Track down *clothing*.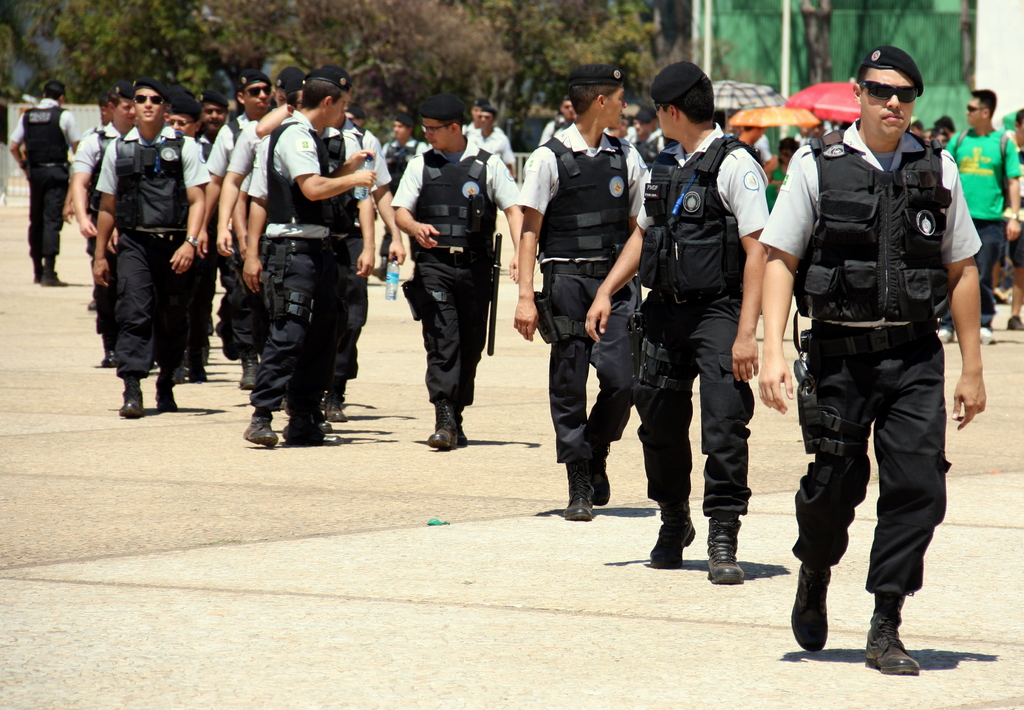
Tracked to (x1=70, y1=119, x2=125, y2=267).
